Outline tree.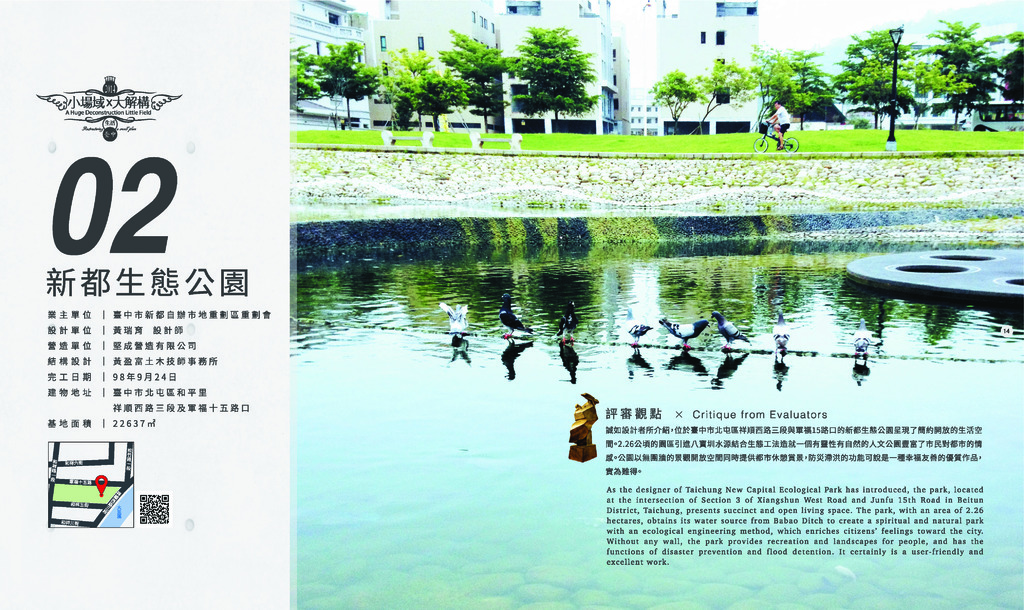
Outline: (895,60,963,131).
